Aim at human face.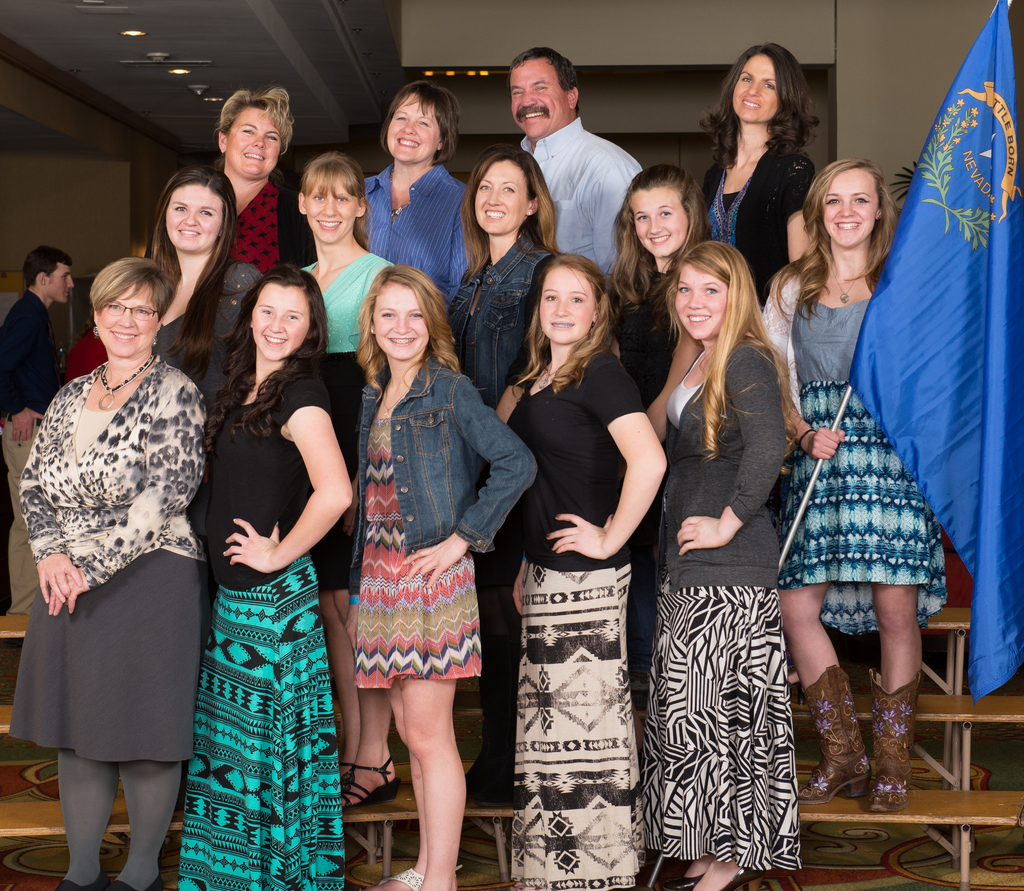
Aimed at box=[627, 189, 691, 257].
